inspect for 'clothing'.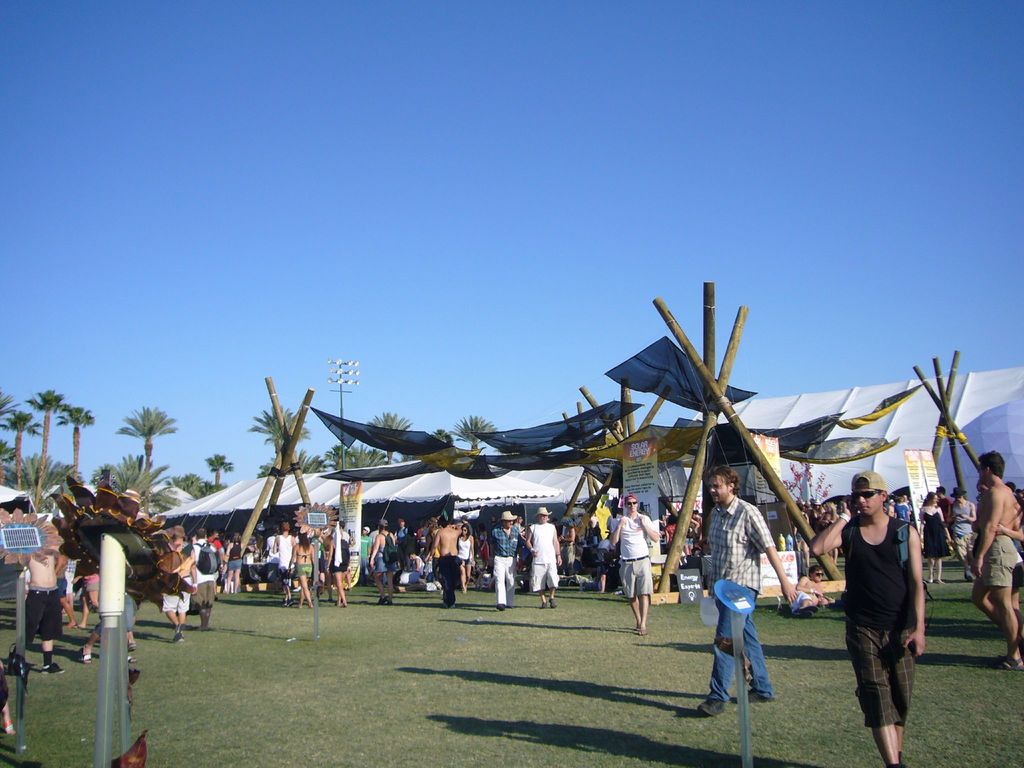
Inspection: bbox(162, 572, 200, 616).
